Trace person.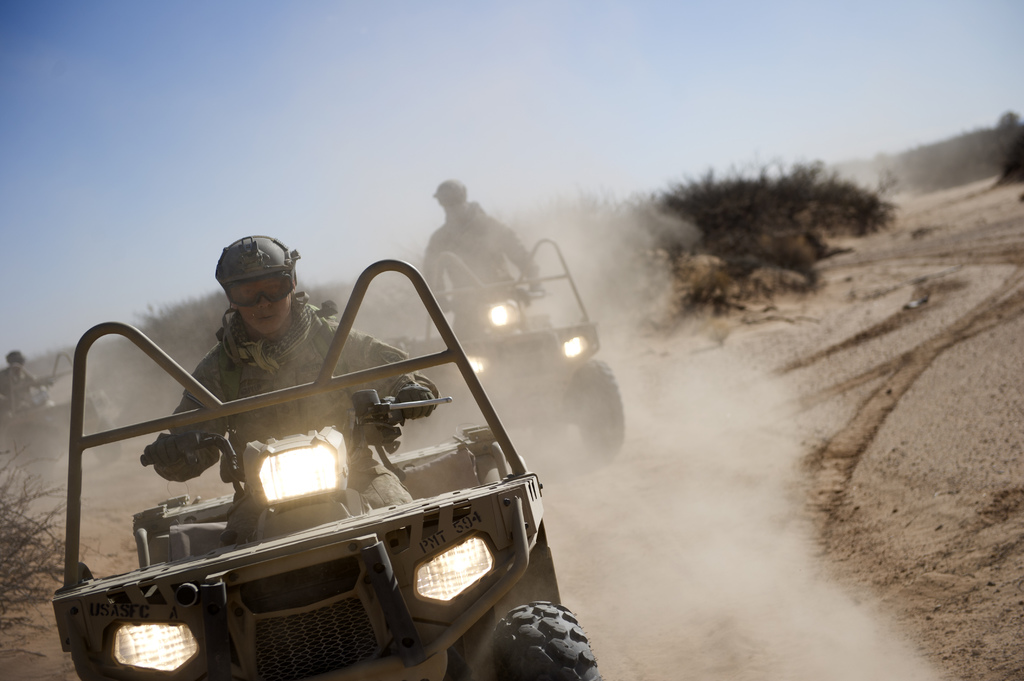
Traced to 417:171:539:344.
